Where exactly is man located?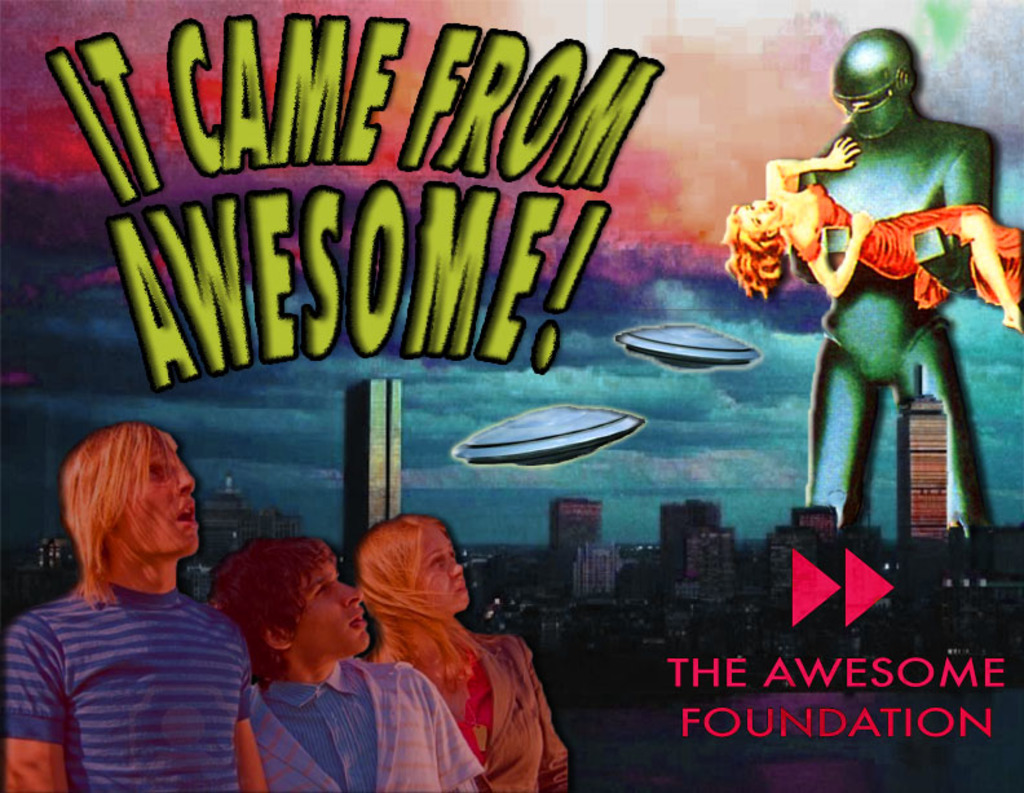
Its bounding box is detection(754, 54, 999, 581).
